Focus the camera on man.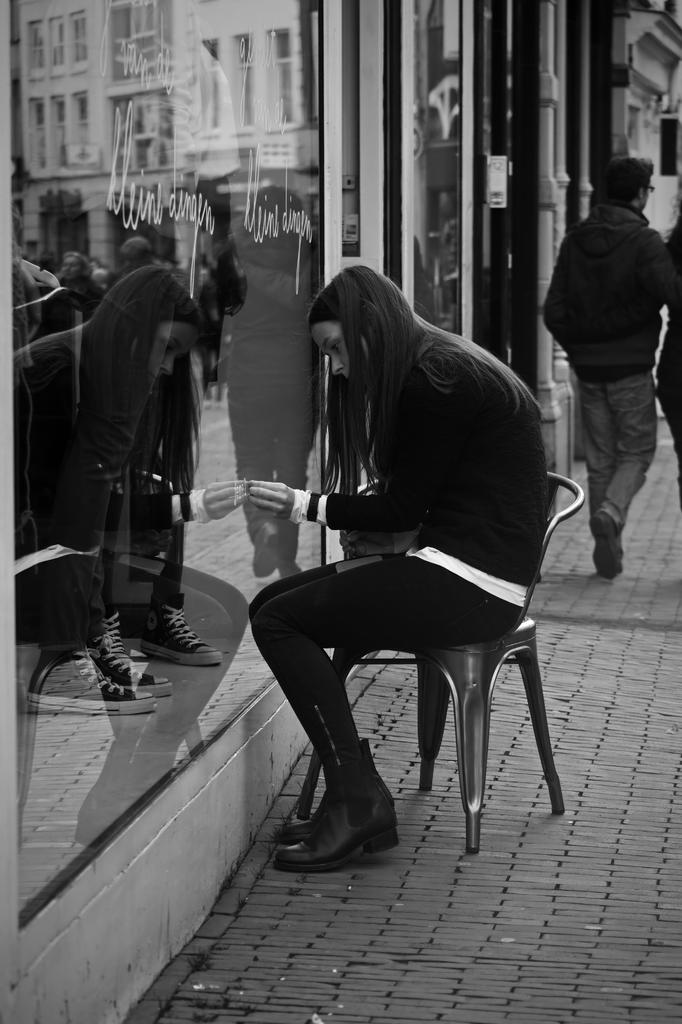
Focus region: region(537, 139, 680, 595).
